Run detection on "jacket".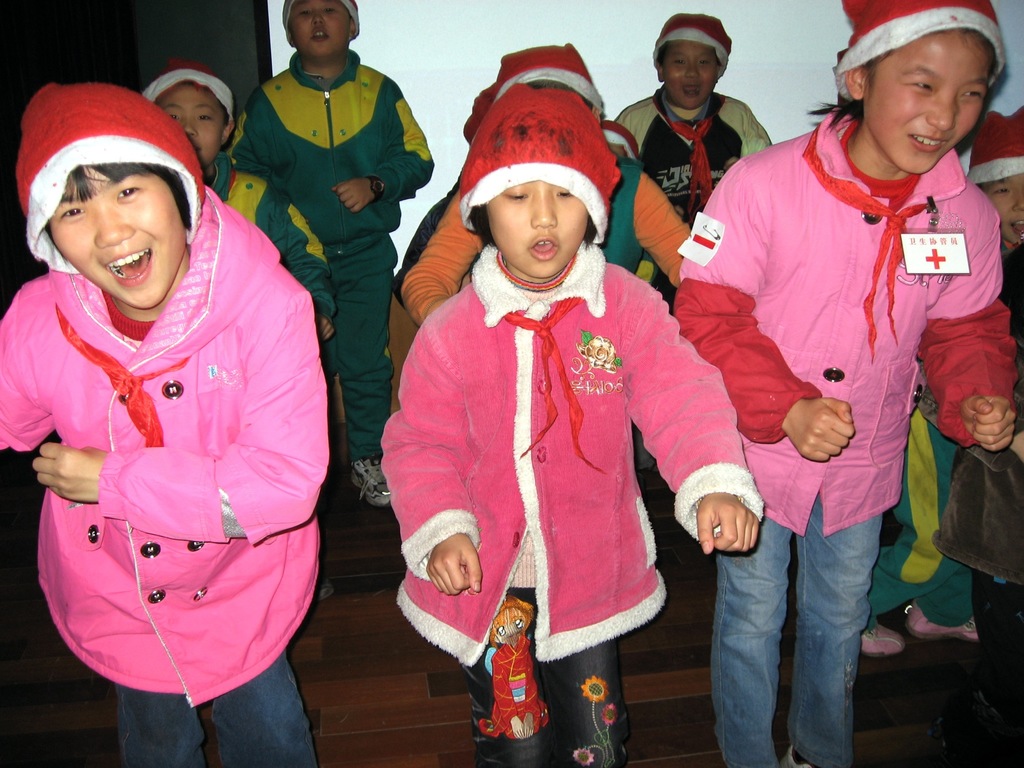
Result: [17, 132, 318, 705].
